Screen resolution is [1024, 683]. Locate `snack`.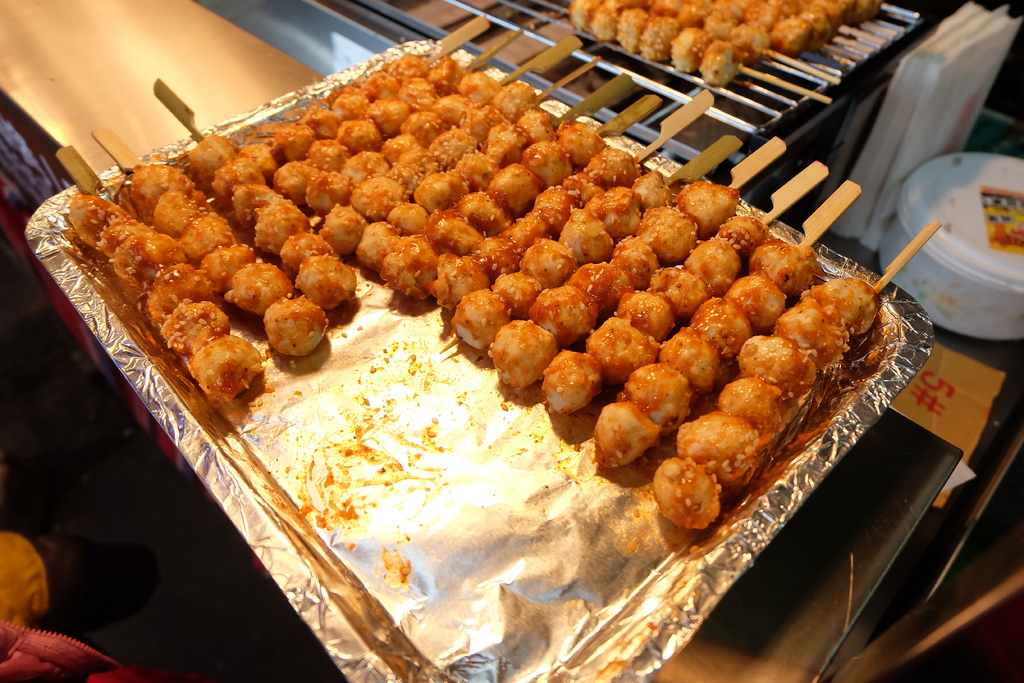
<region>237, 145, 275, 172</region>.
